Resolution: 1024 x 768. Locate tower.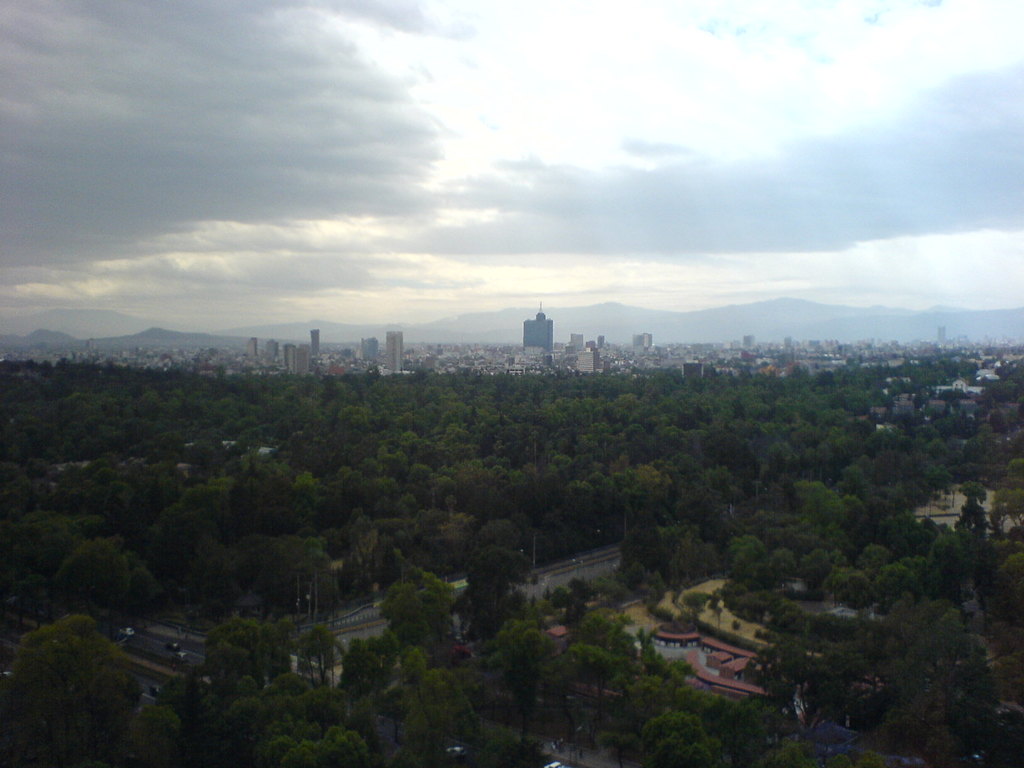
crop(261, 337, 281, 367).
